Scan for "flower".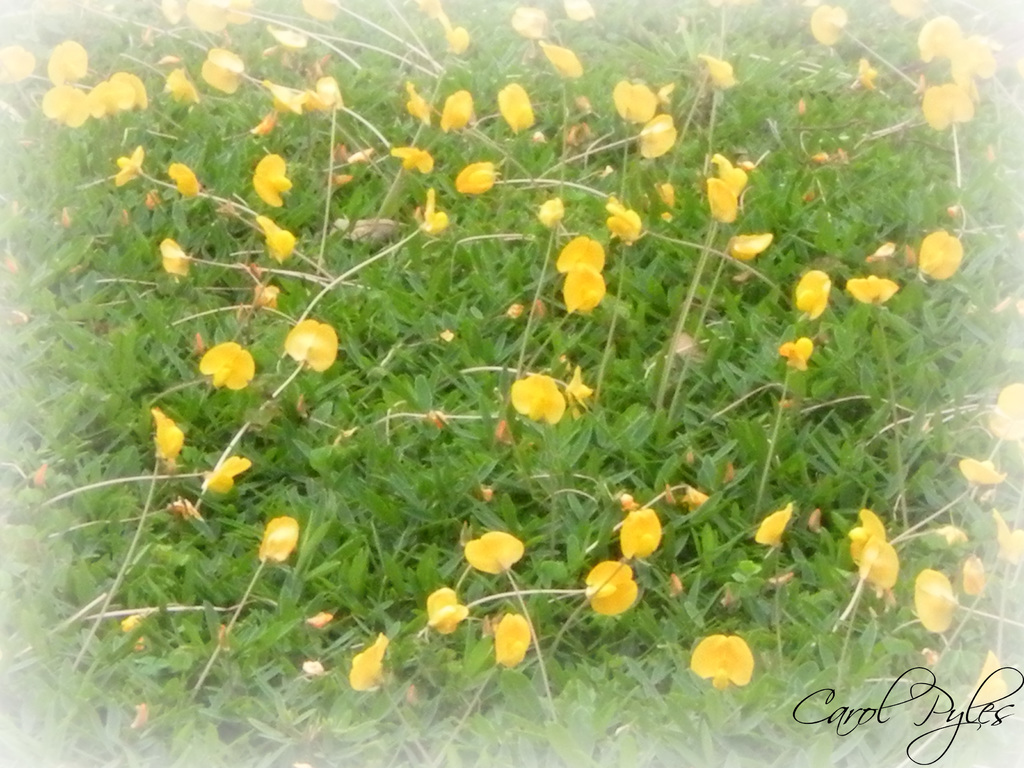
Scan result: l=184, t=0, r=230, b=33.
